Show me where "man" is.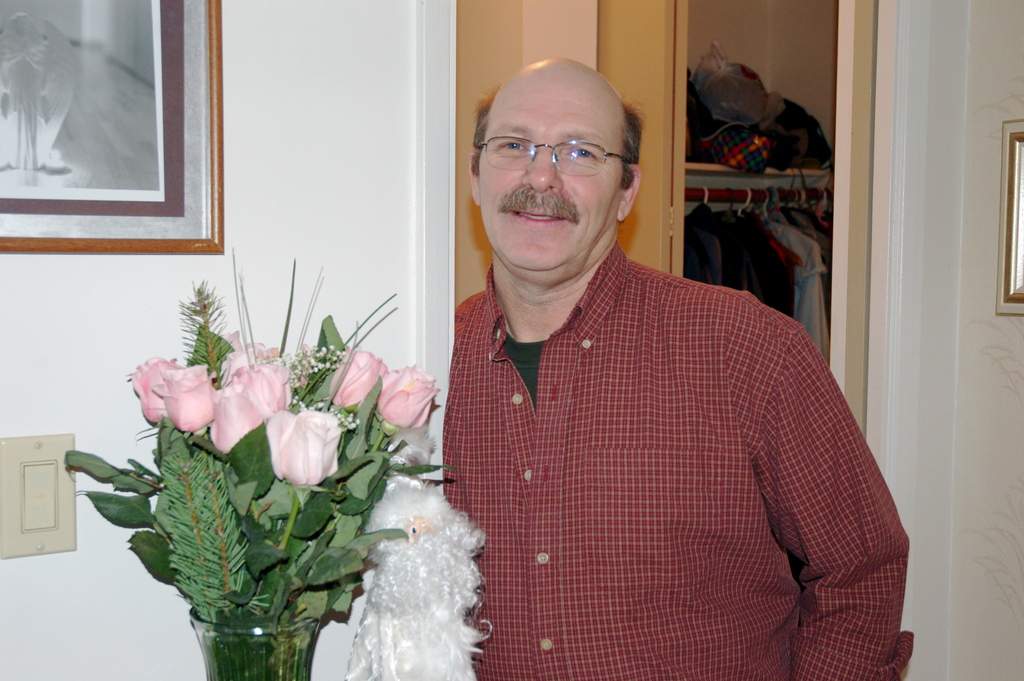
"man" is at 411, 66, 899, 657.
